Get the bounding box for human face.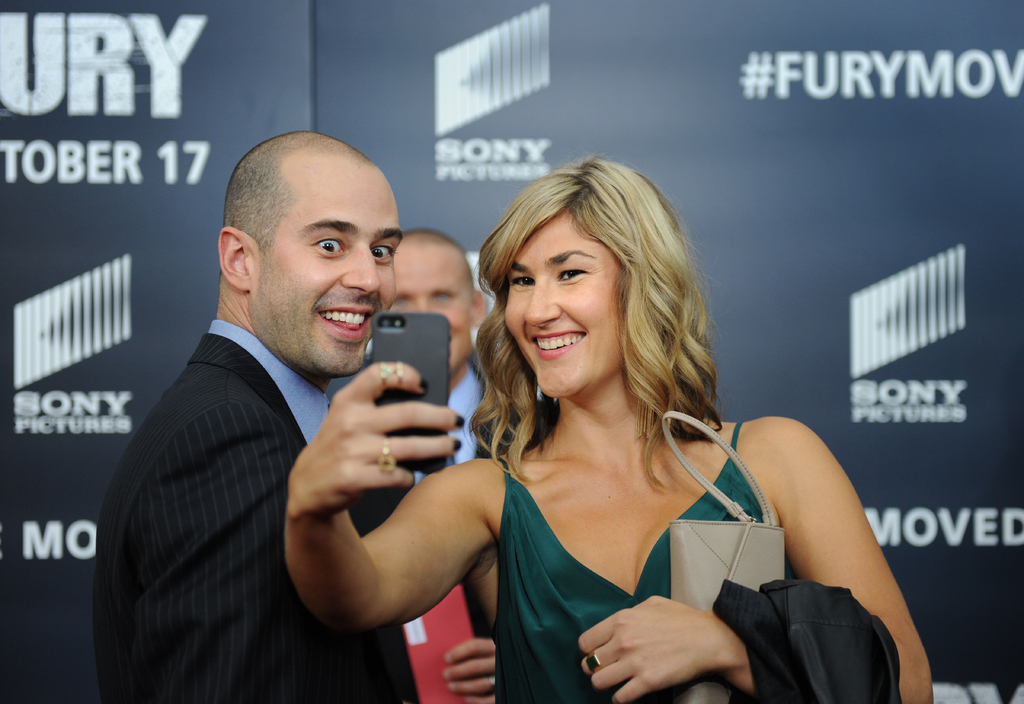
bbox(255, 168, 398, 371).
